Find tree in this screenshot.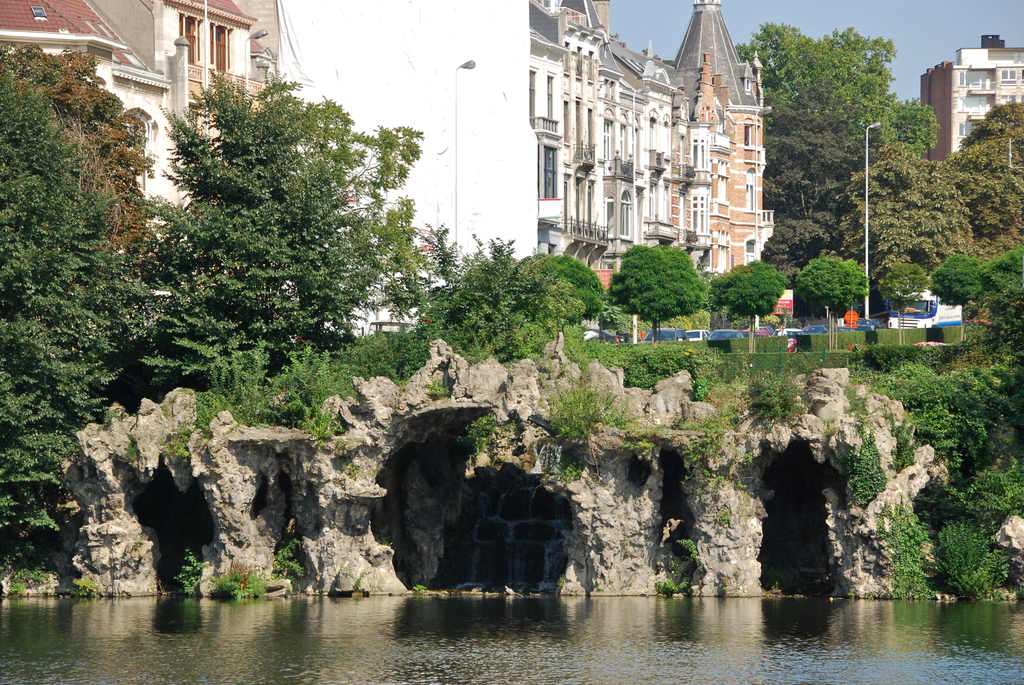
The bounding box for tree is Rect(606, 245, 712, 342).
